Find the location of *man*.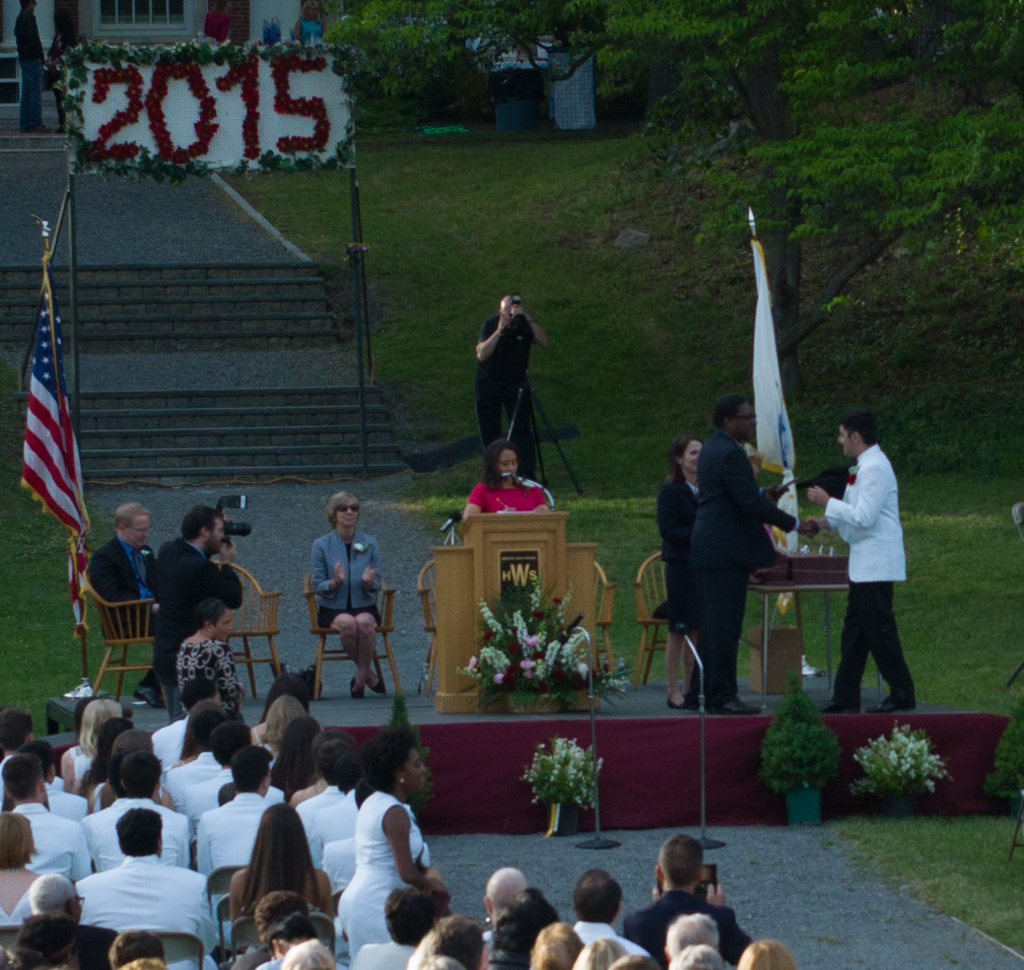
Location: 620 822 762 969.
